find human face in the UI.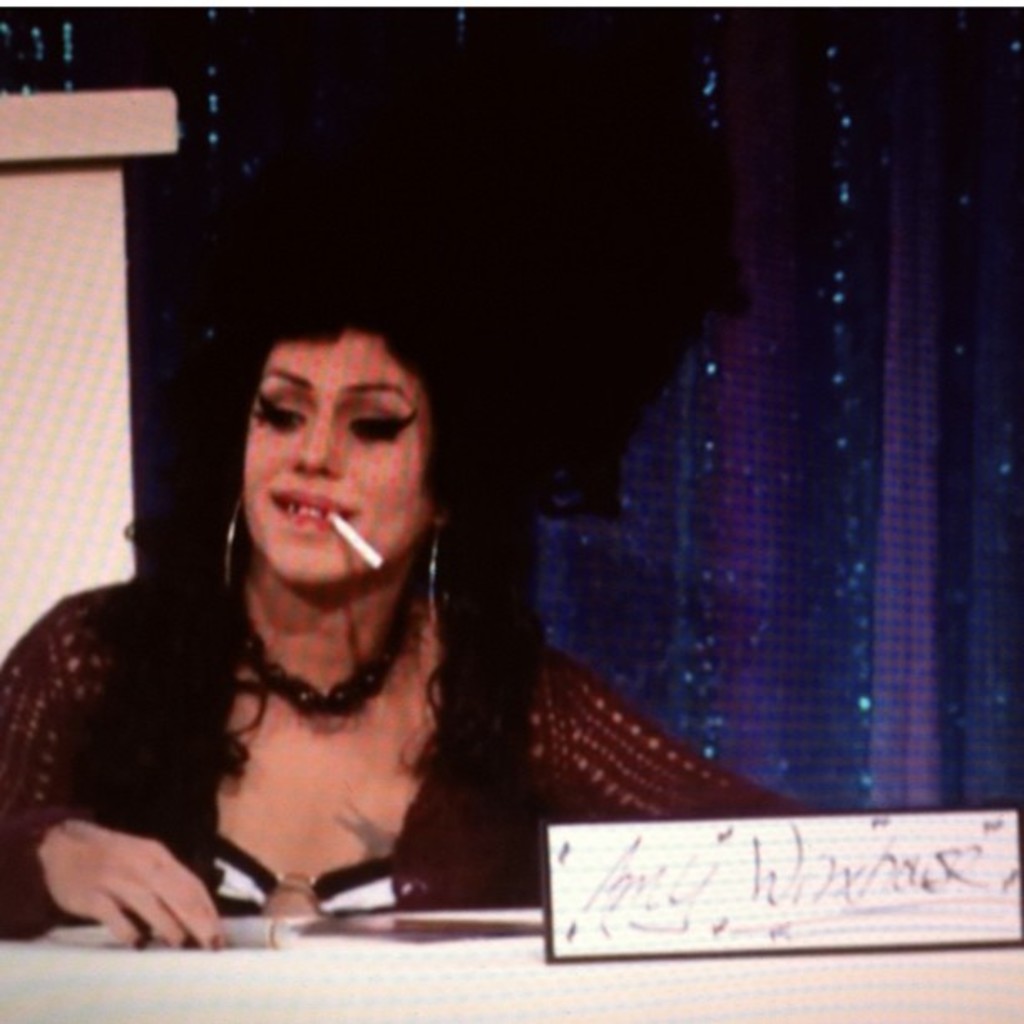
UI element at 233:311:422:589.
